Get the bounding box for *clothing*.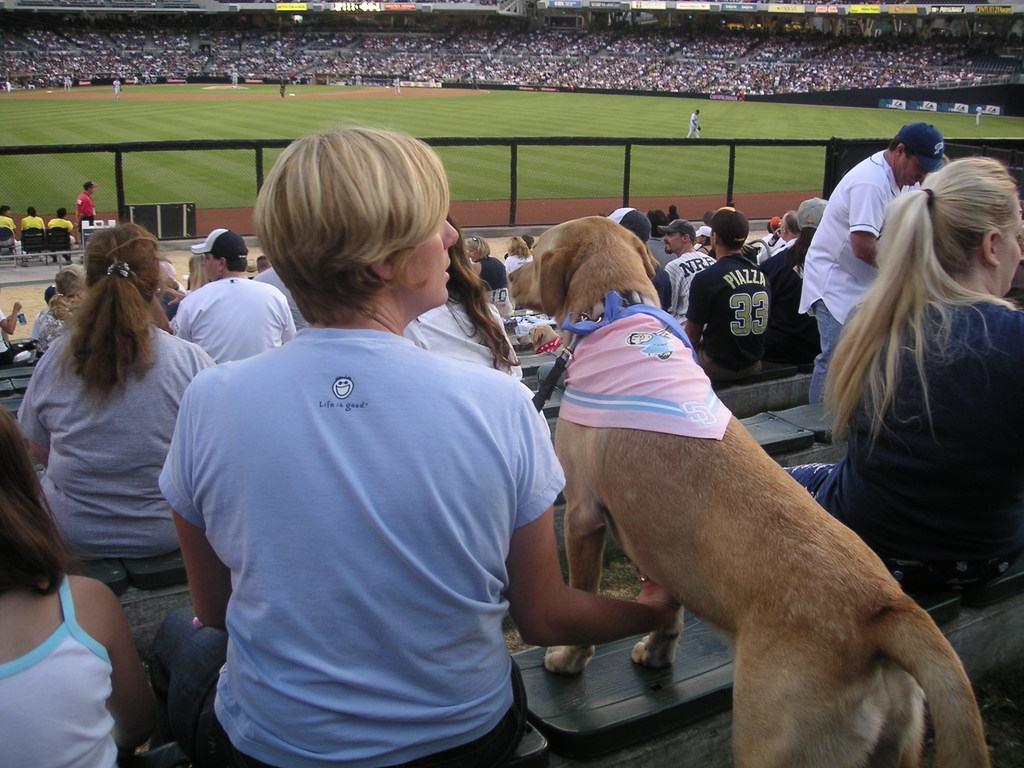
left=650, top=232, right=680, bottom=257.
